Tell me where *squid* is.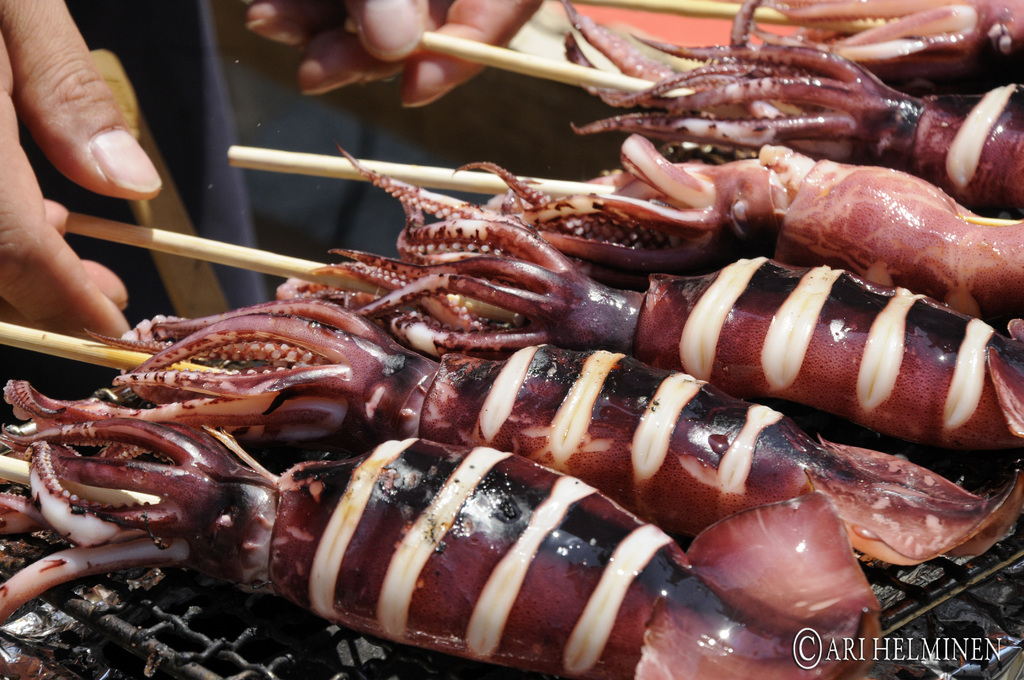
*squid* is at [0,382,879,679].
